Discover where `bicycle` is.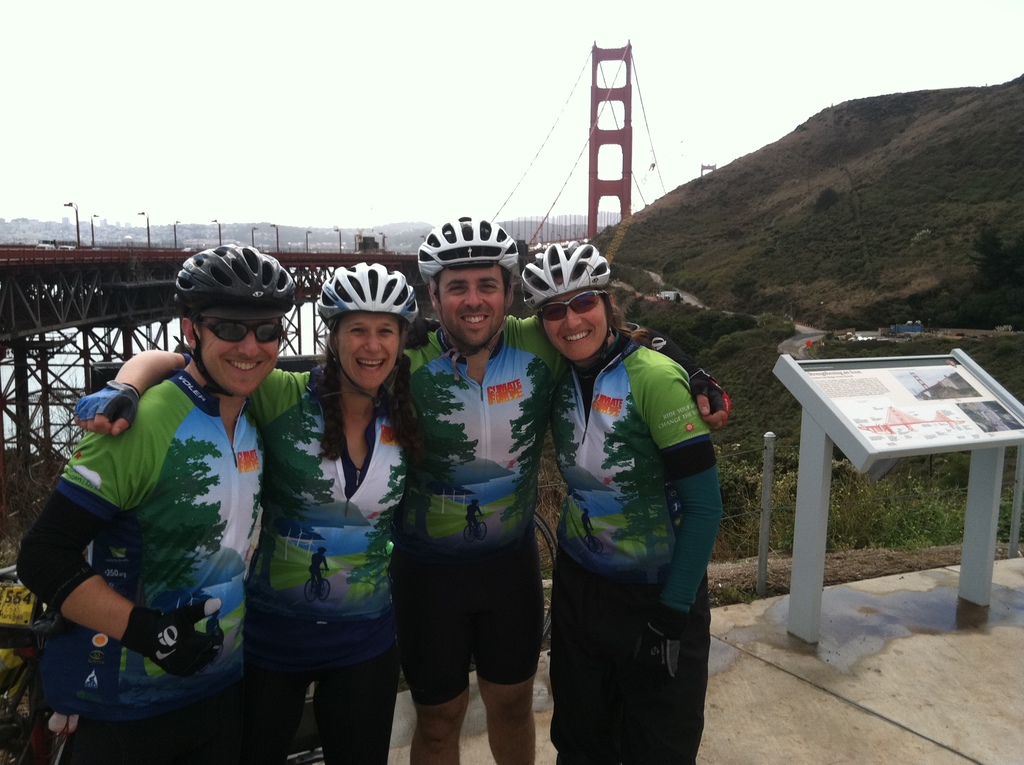
Discovered at rect(0, 565, 84, 764).
